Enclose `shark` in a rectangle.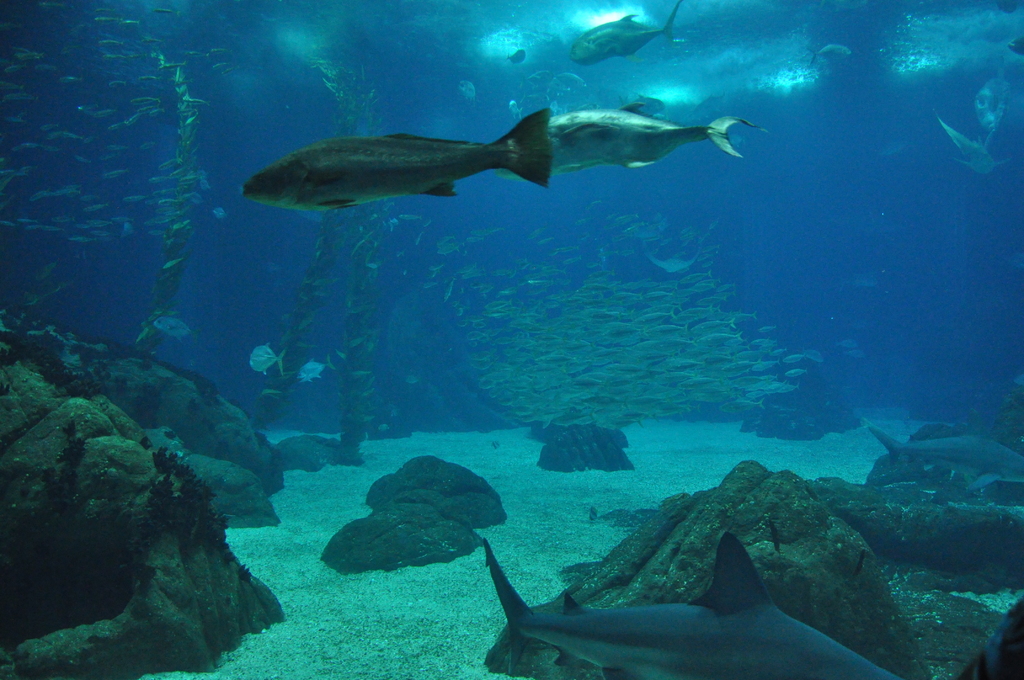
bbox=(569, 0, 676, 65).
